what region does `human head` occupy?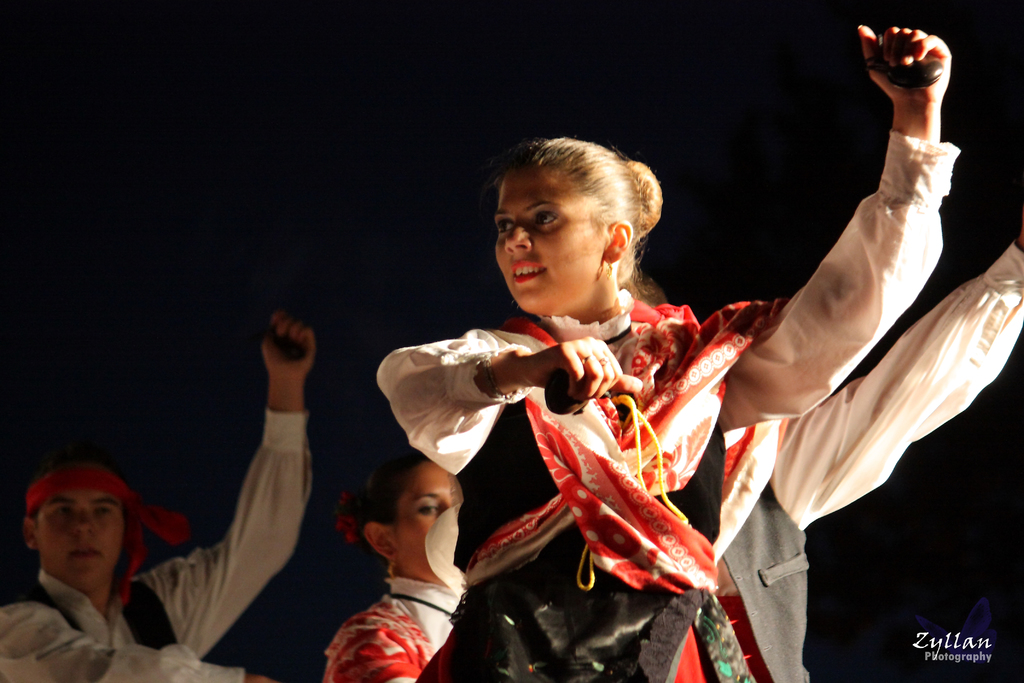
<bbox>22, 464, 153, 607</bbox>.
